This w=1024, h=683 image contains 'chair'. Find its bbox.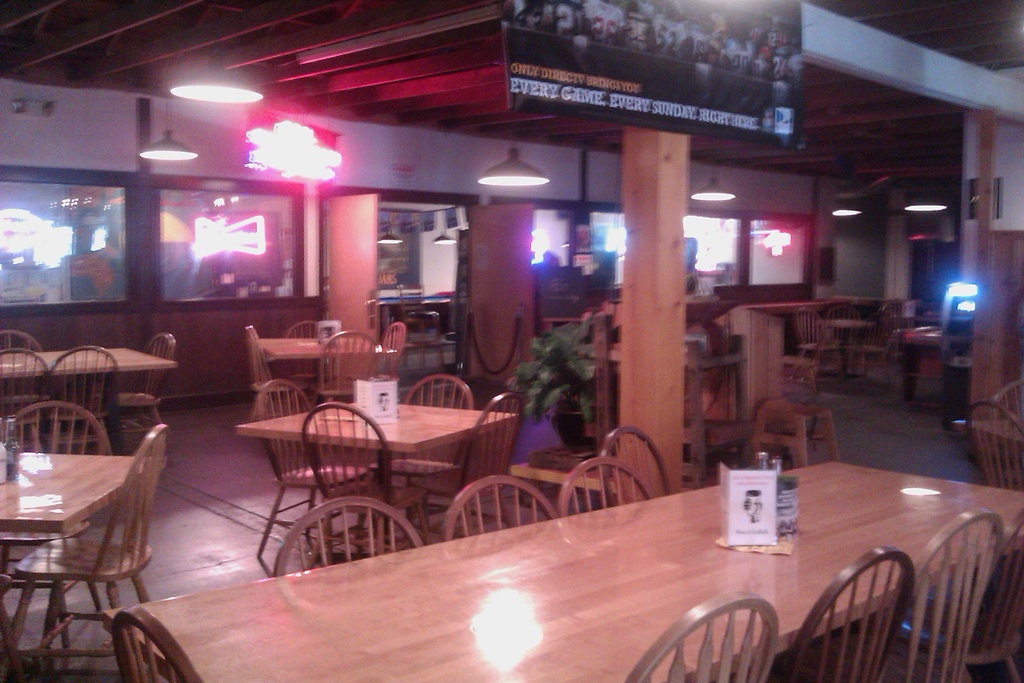
{"x1": 6, "y1": 420, "x2": 170, "y2": 682}.
